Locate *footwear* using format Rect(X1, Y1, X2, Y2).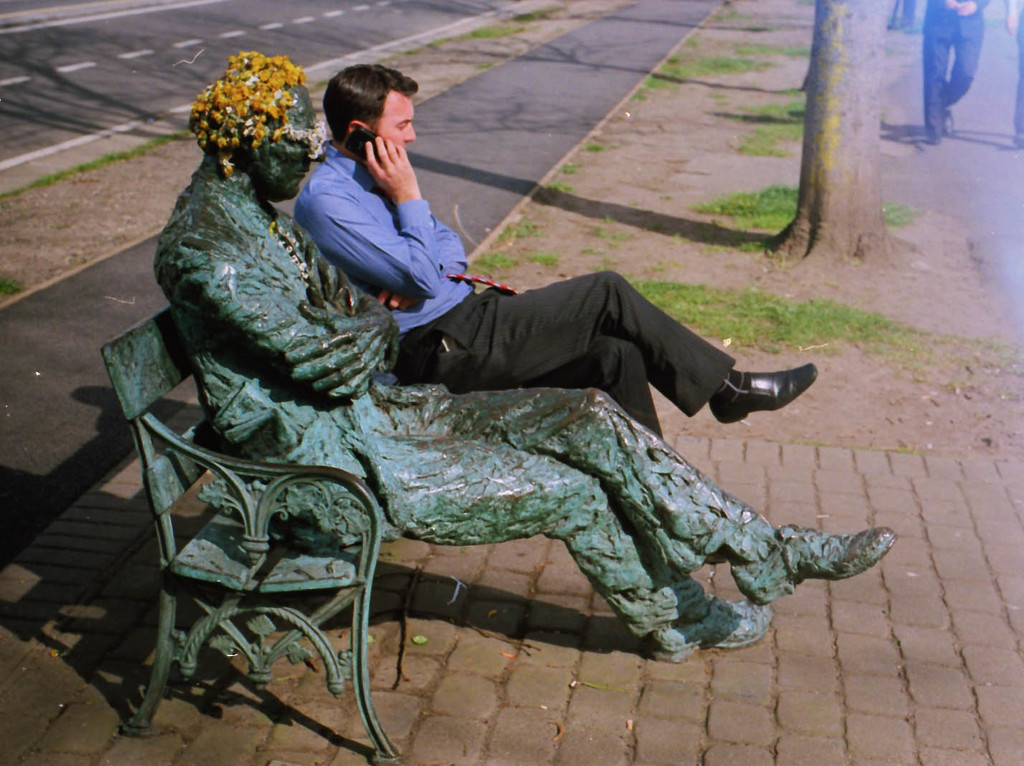
Rect(923, 126, 940, 143).
